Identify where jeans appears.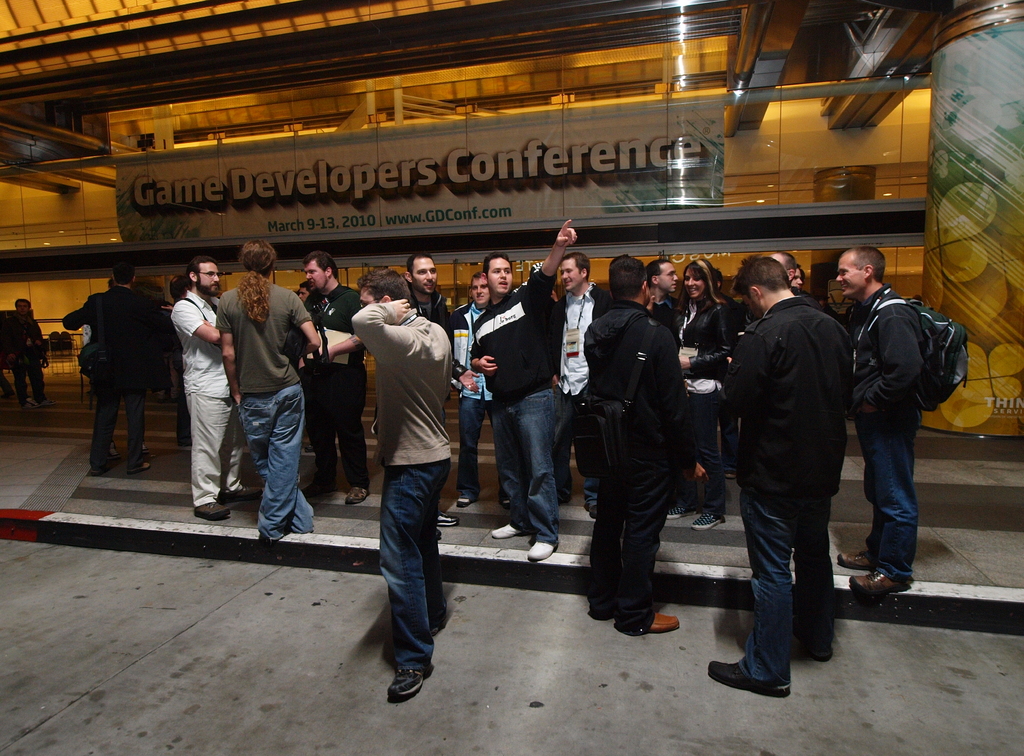
Appears at (left=595, top=447, right=668, bottom=626).
